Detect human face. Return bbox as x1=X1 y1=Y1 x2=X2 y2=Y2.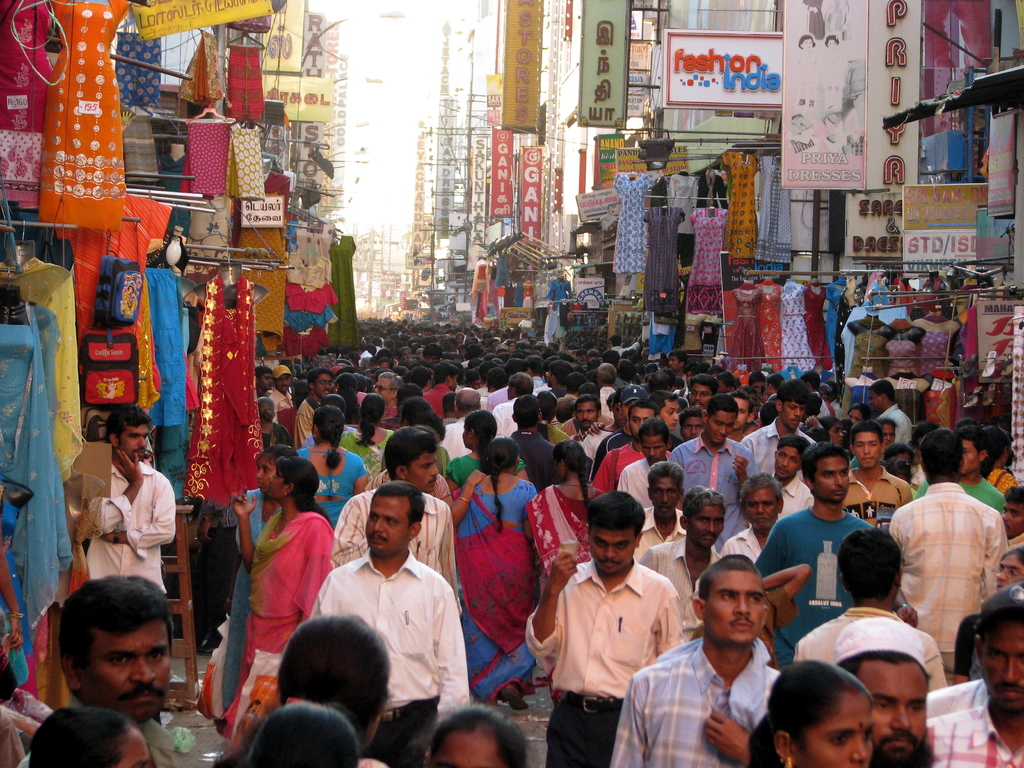
x1=774 y1=450 x2=800 y2=479.
